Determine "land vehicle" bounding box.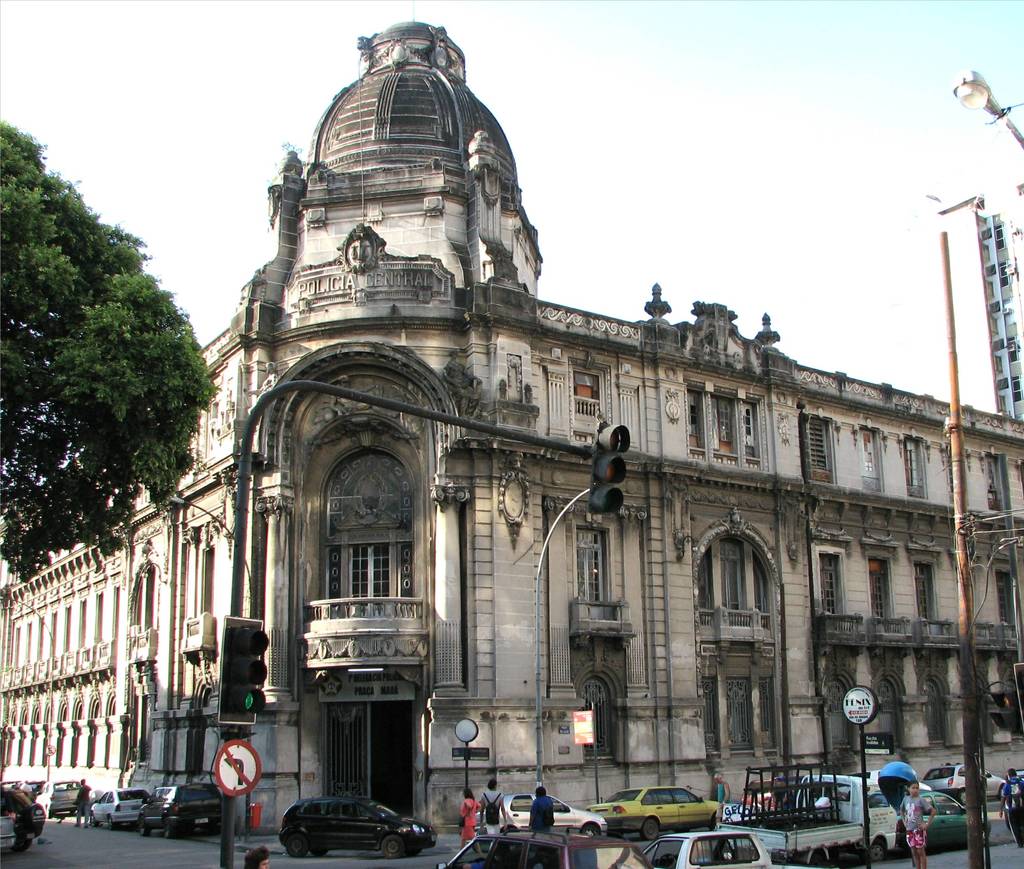
Determined: BBox(135, 781, 220, 838).
